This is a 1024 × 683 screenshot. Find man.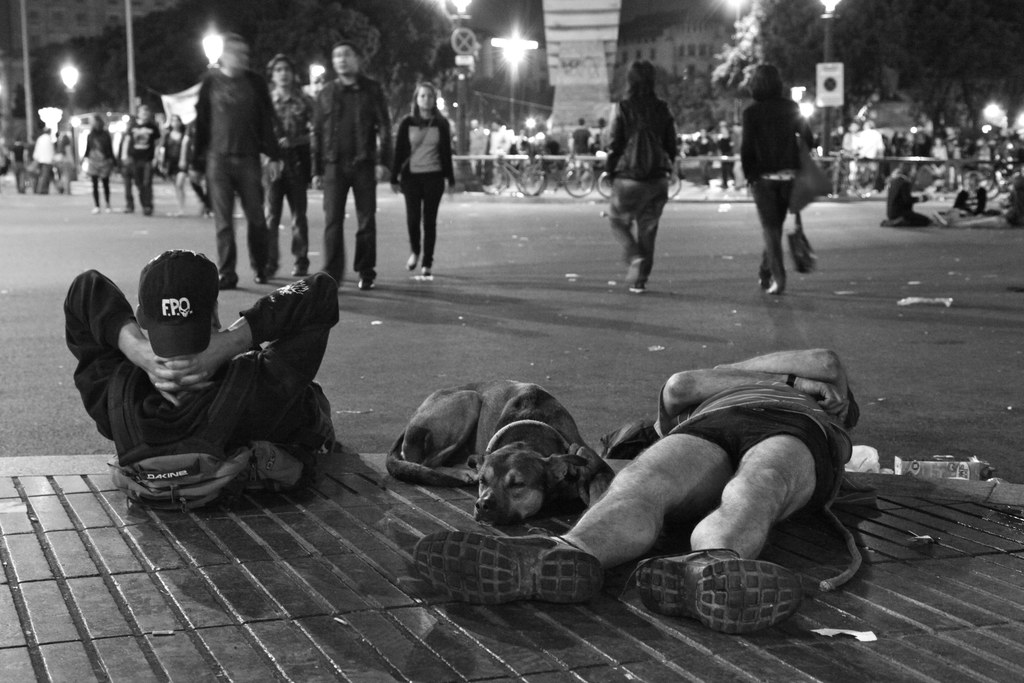
Bounding box: x1=264 y1=54 x2=315 y2=278.
